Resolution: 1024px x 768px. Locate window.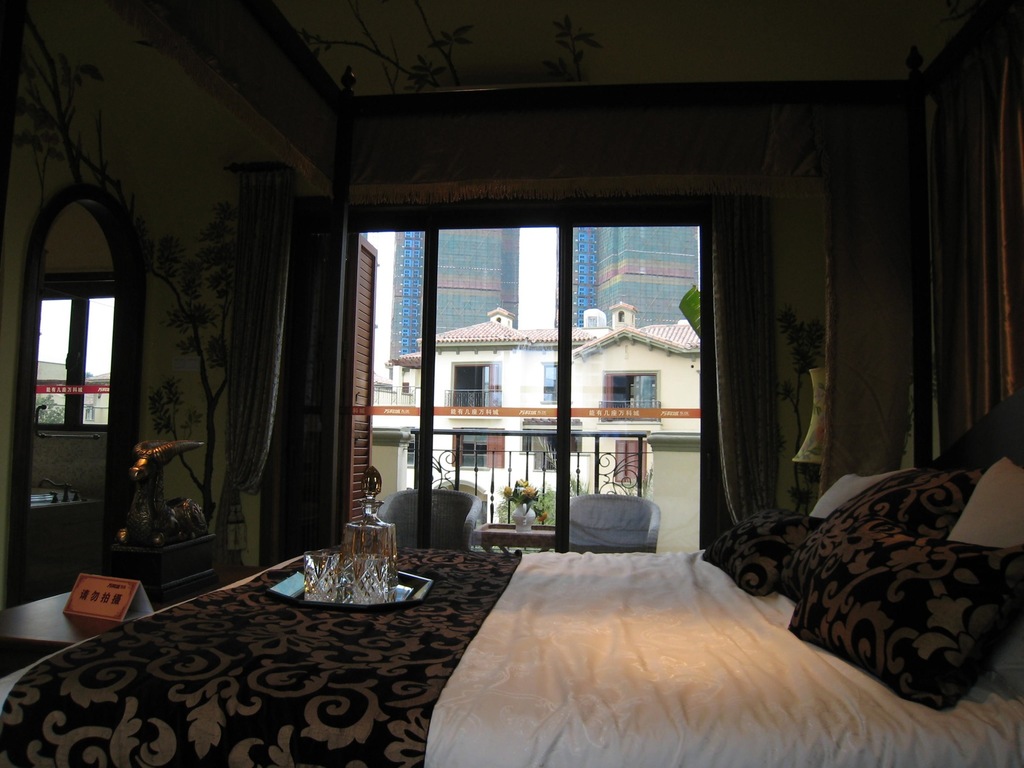
bbox(456, 428, 509, 466).
